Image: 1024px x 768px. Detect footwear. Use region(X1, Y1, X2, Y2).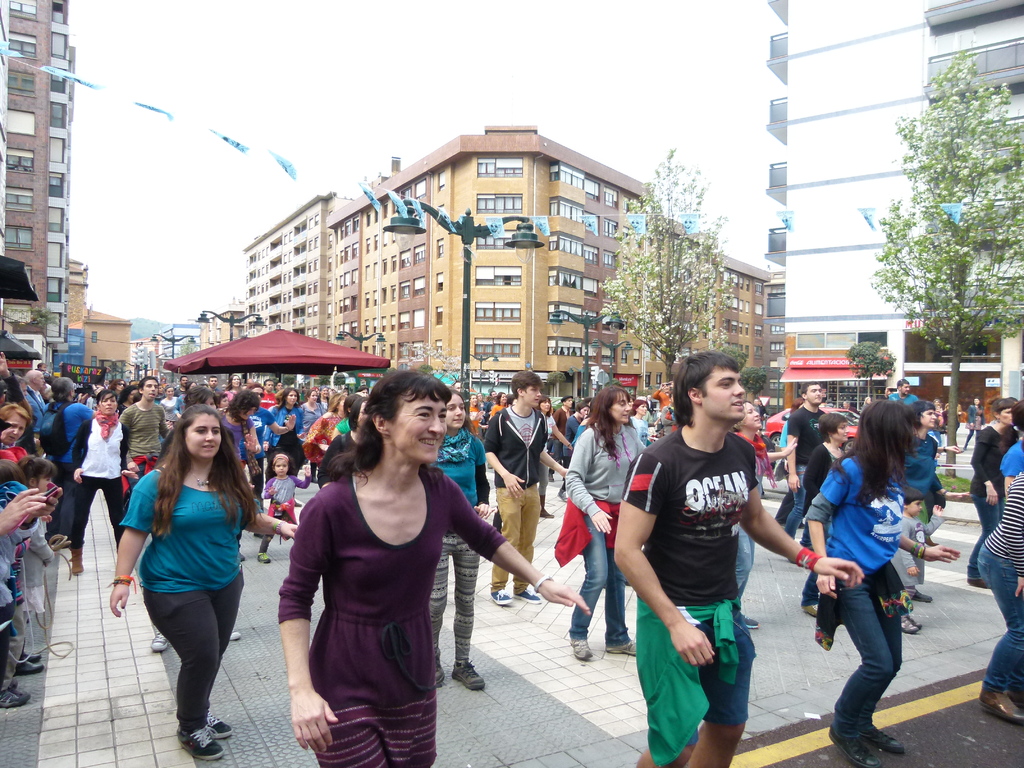
region(205, 706, 234, 738).
